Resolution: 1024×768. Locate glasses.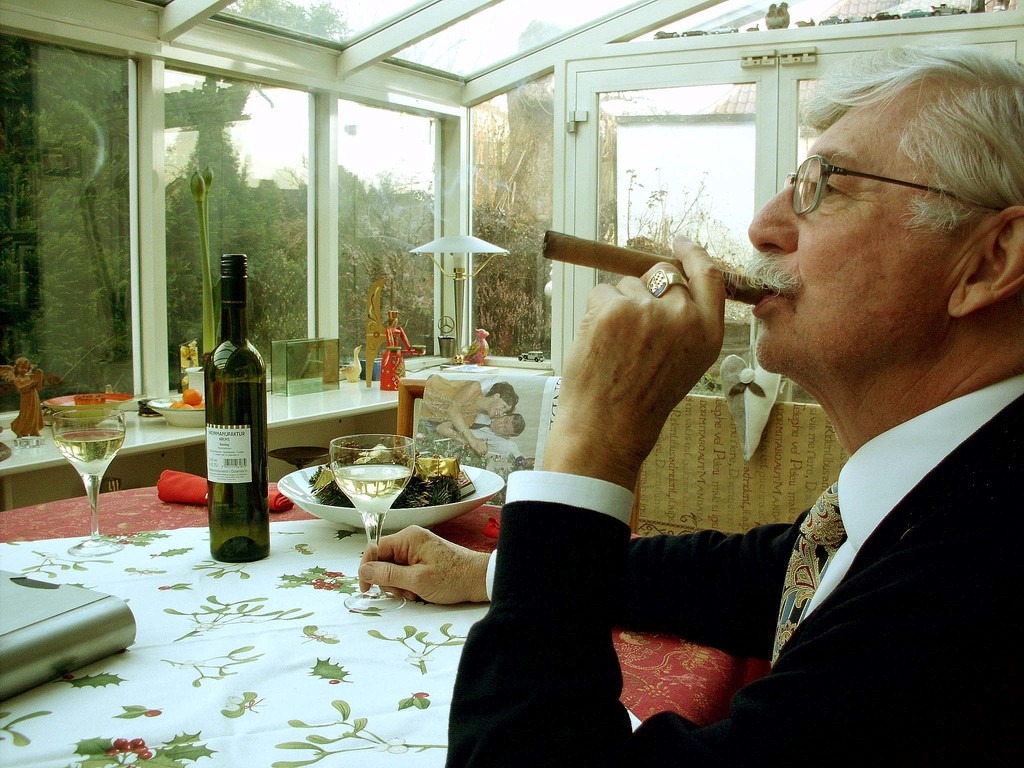
bbox(781, 147, 1007, 214).
